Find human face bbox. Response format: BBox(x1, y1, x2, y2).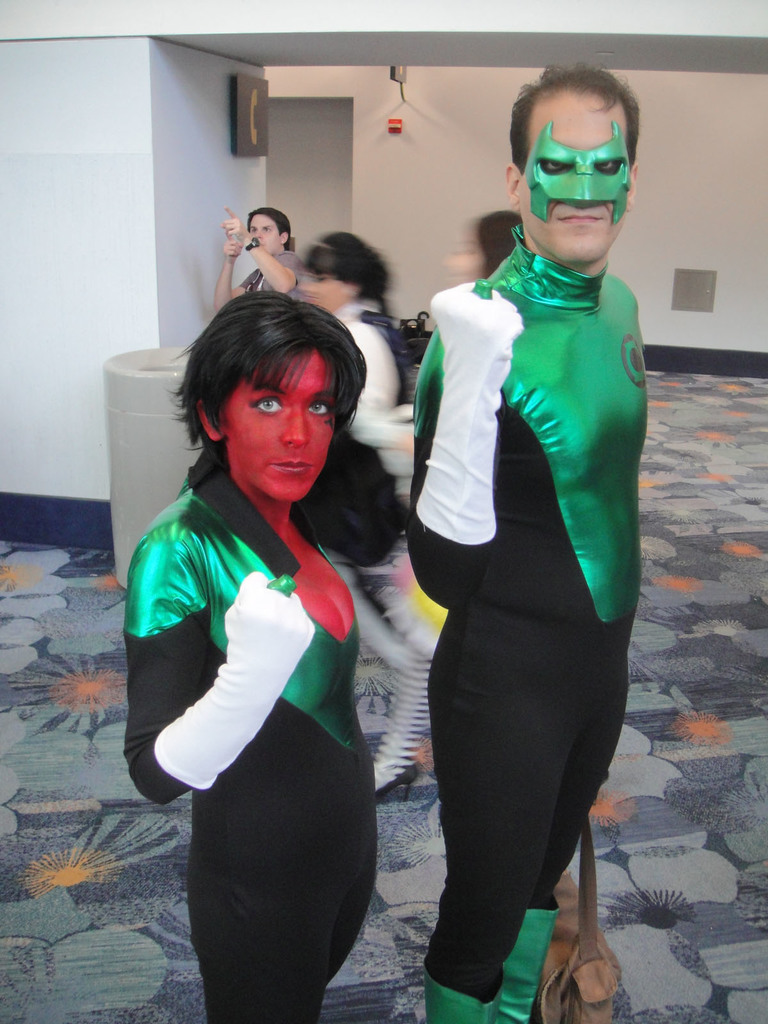
BBox(515, 87, 630, 266).
